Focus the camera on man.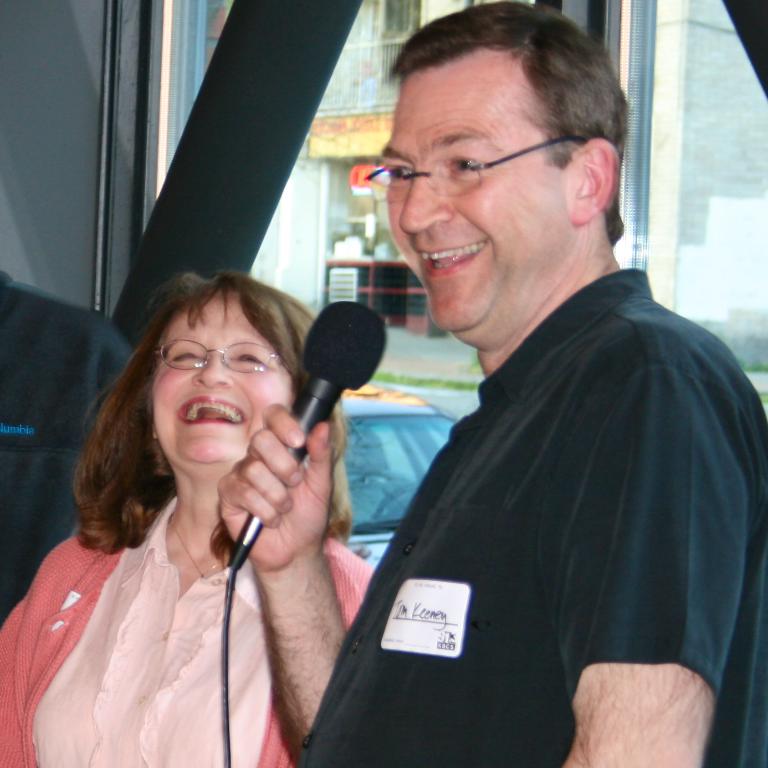
Focus region: l=277, t=43, r=745, b=758.
